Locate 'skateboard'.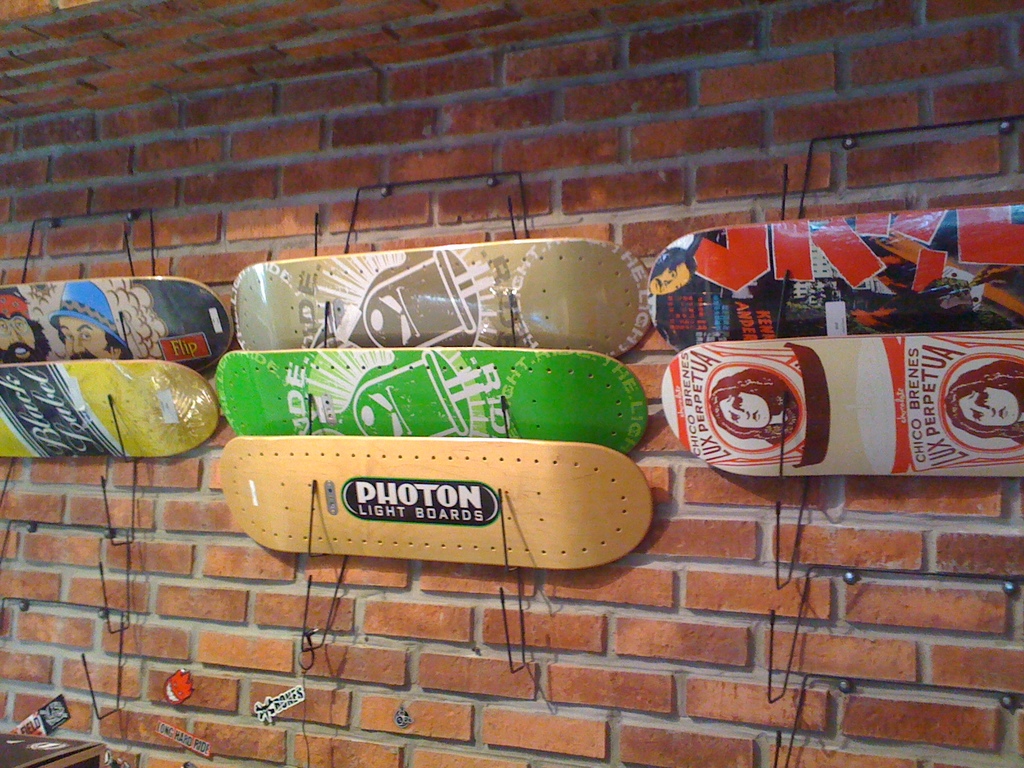
Bounding box: <box>219,233,668,363</box>.
